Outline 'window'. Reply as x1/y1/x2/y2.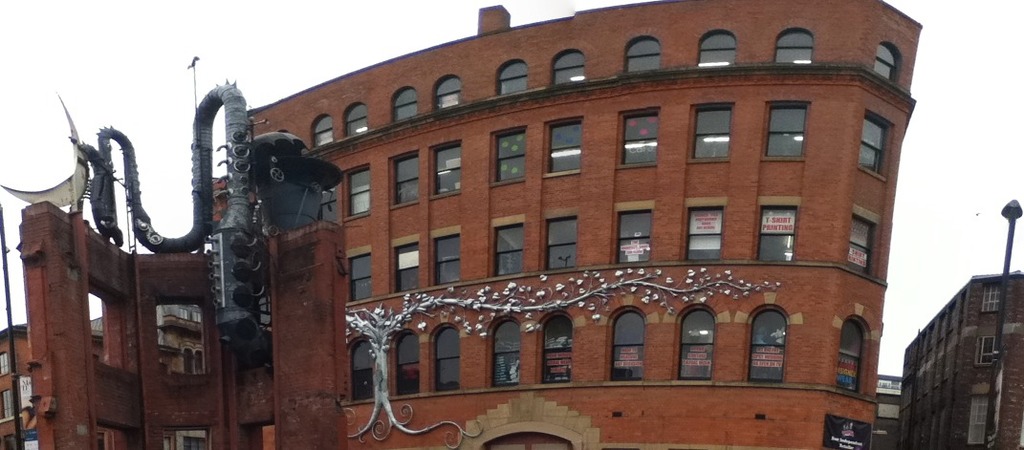
342/326/382/405.
